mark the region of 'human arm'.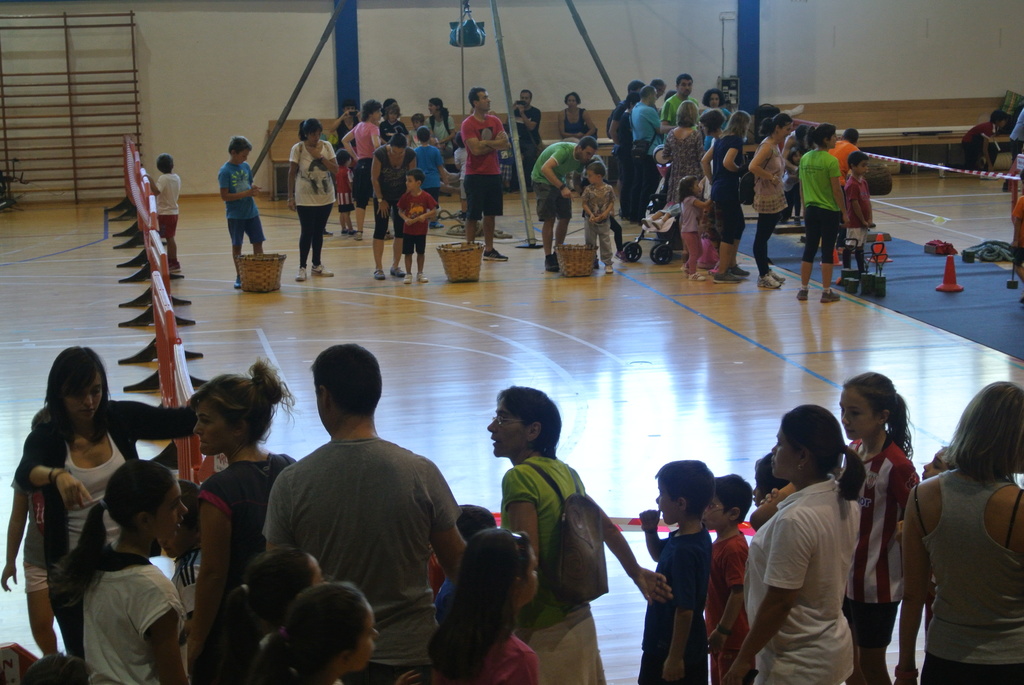
Region: crop(390, 189, 412, 228).
